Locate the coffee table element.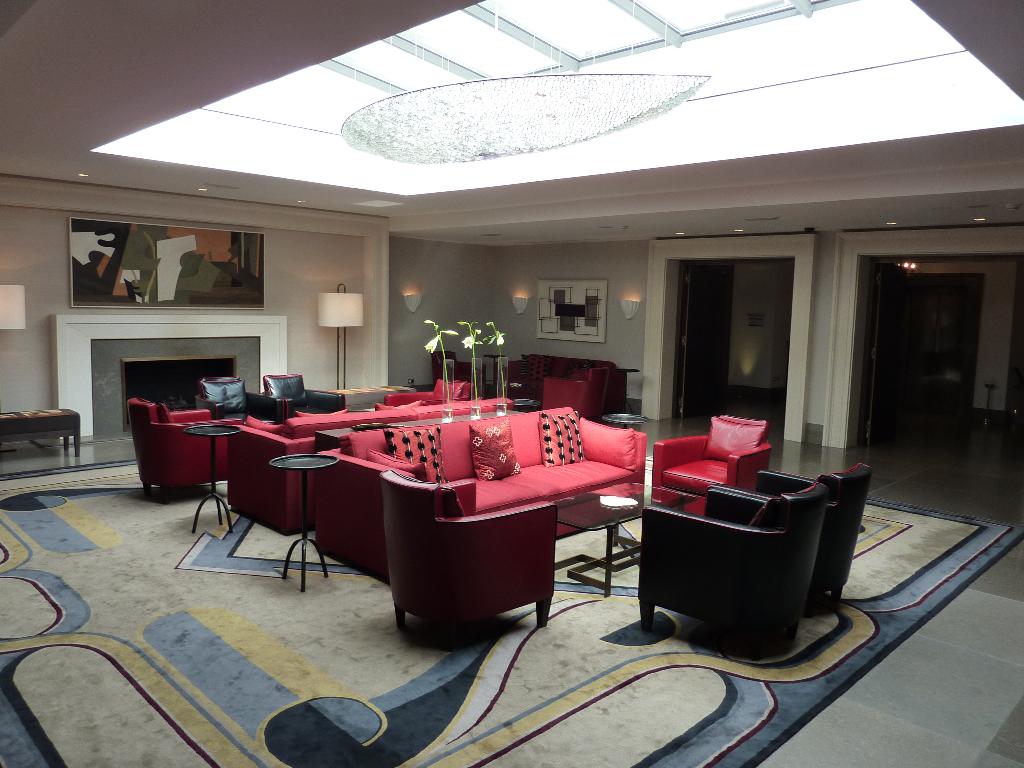
Element bbox: box(547, 478, 692, 598).
